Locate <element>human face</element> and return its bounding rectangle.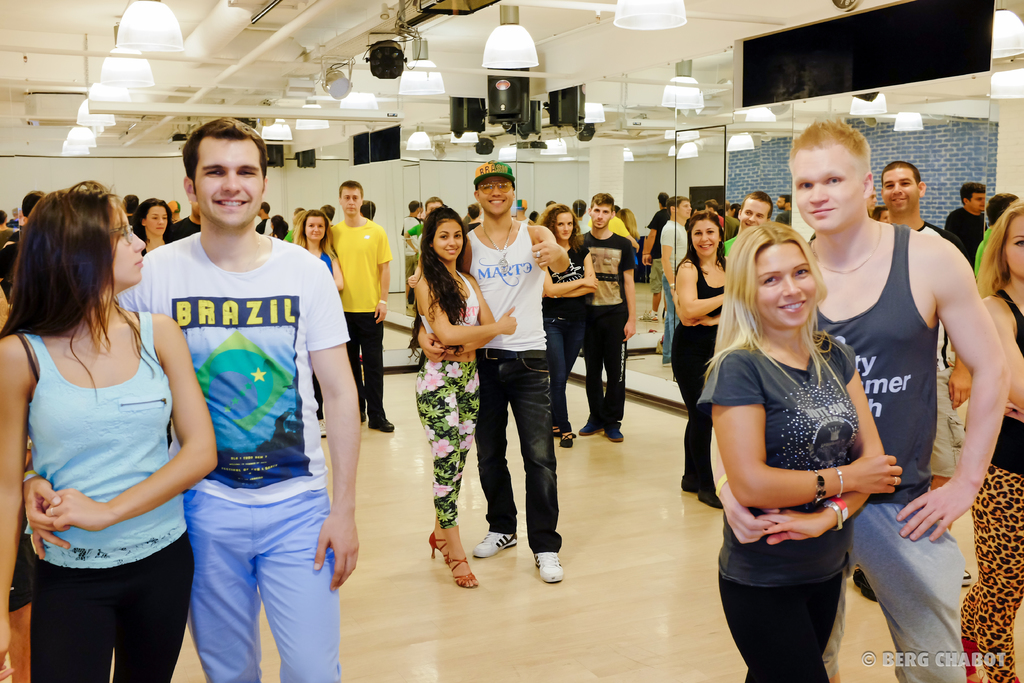
box=[335, 186, 356, 218].
